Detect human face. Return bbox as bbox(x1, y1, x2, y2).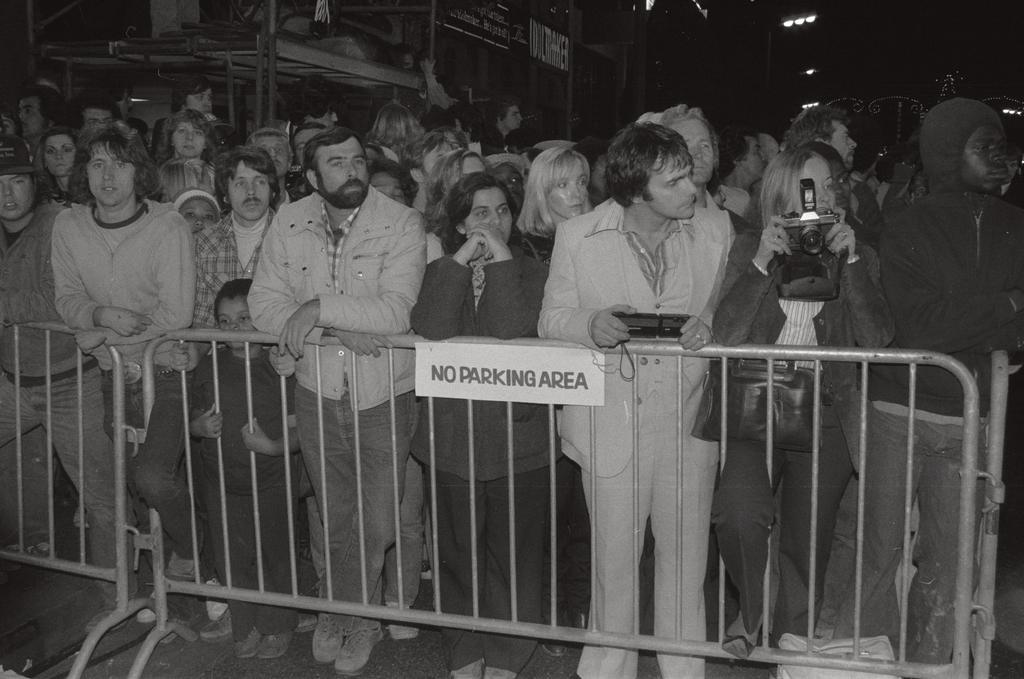
bbox(803, 157, 834, 217).
